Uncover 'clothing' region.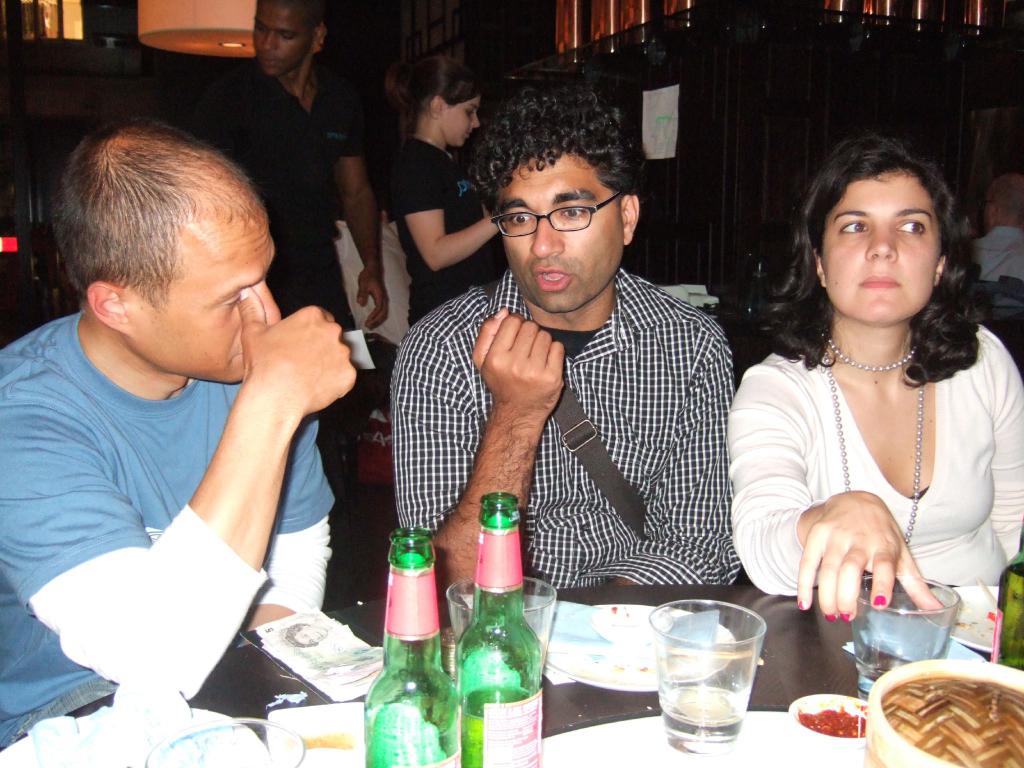
Uncovered: BBox(0, 308, 337, 753).
